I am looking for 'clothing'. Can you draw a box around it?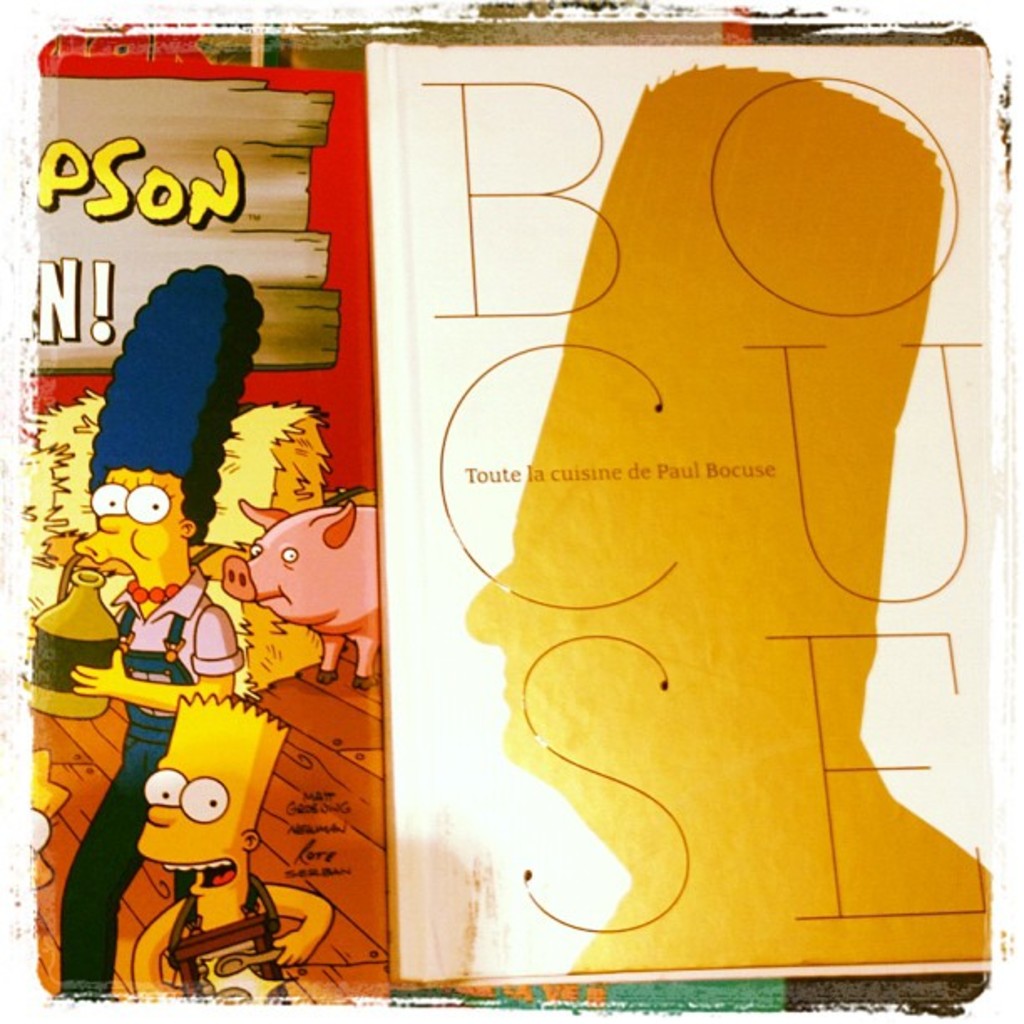
Sure, the bounding box is crop(171, 875, 294, 1002).
